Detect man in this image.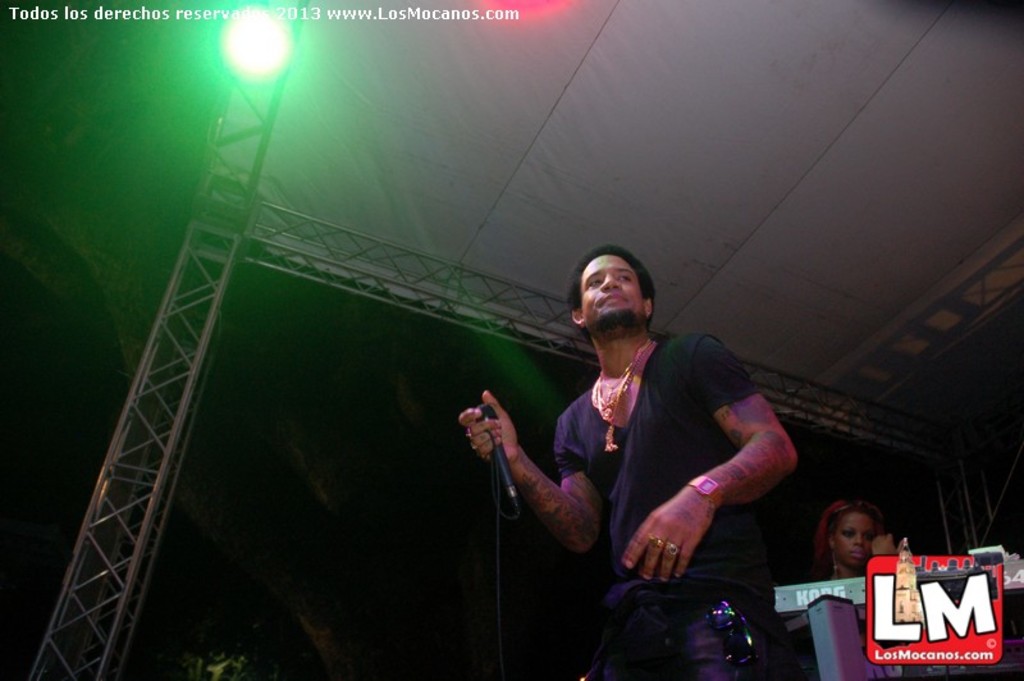
Detection: rect(492, 236, 808, 648).
